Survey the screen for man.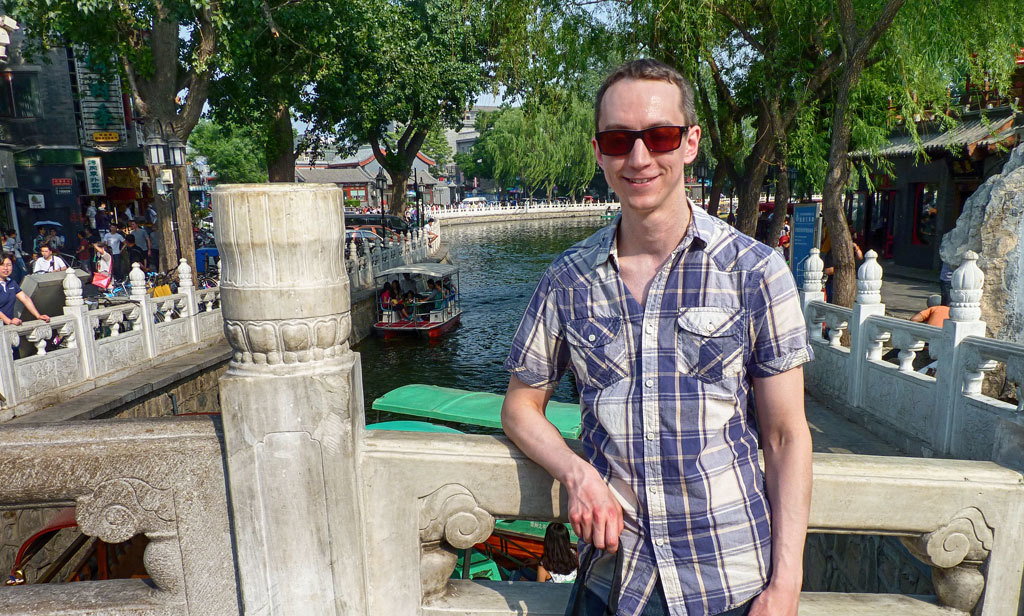
Survey found: 104 224 130 261.
